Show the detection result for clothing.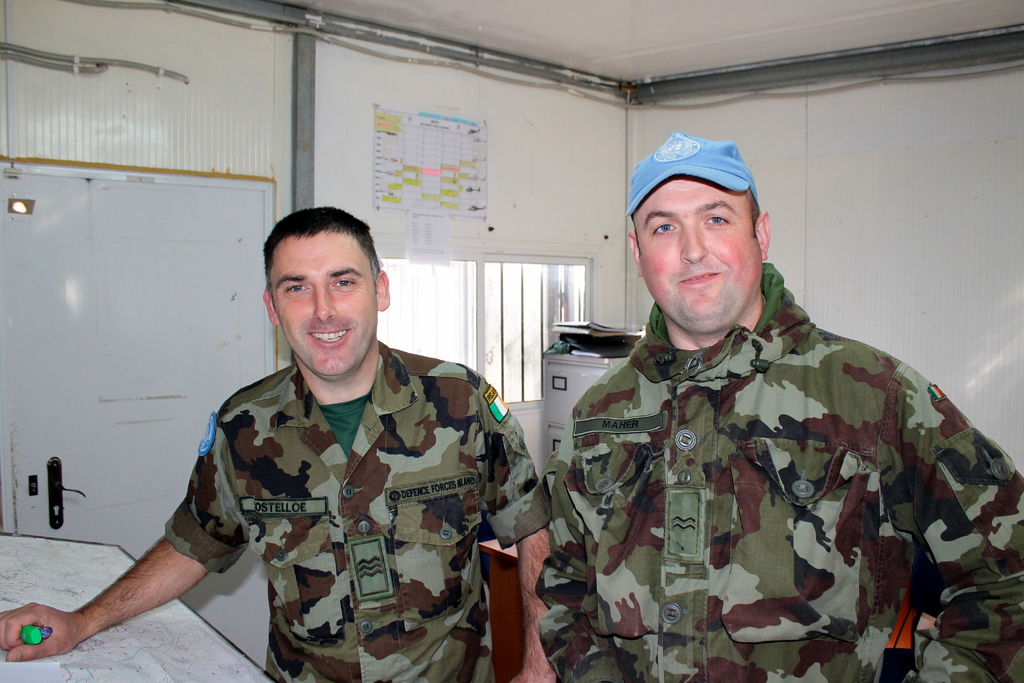
pyautogui.locateOnScreen(161, 340, 552, 682).
